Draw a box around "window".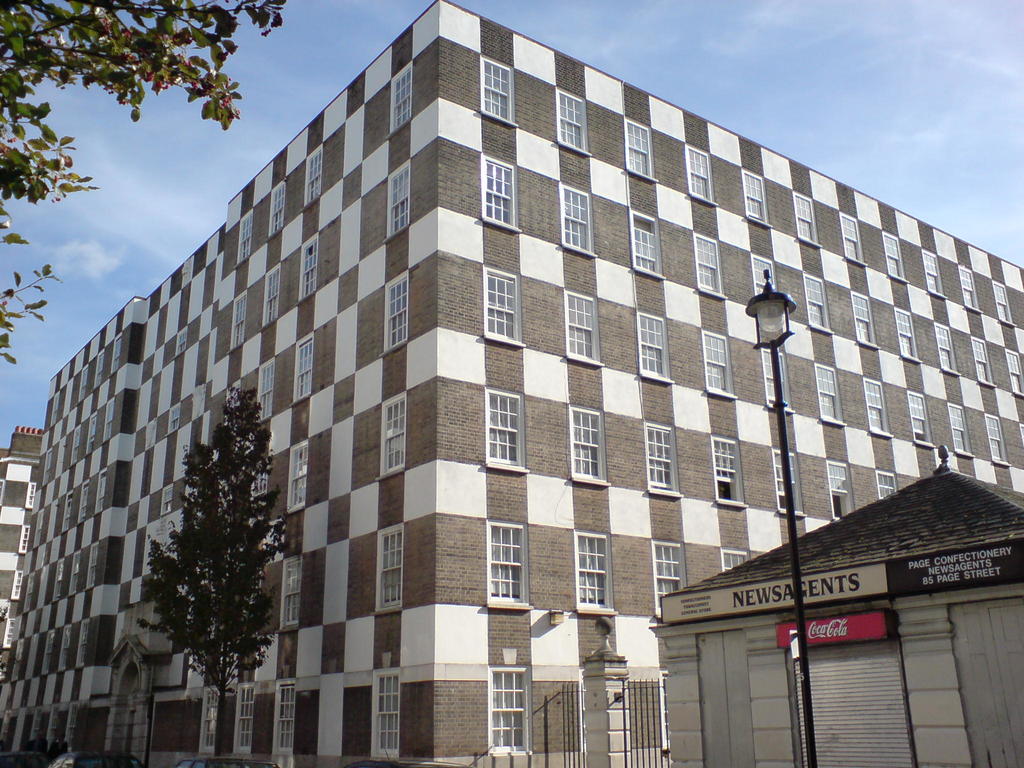
crop(76, 620, 88, 669).
